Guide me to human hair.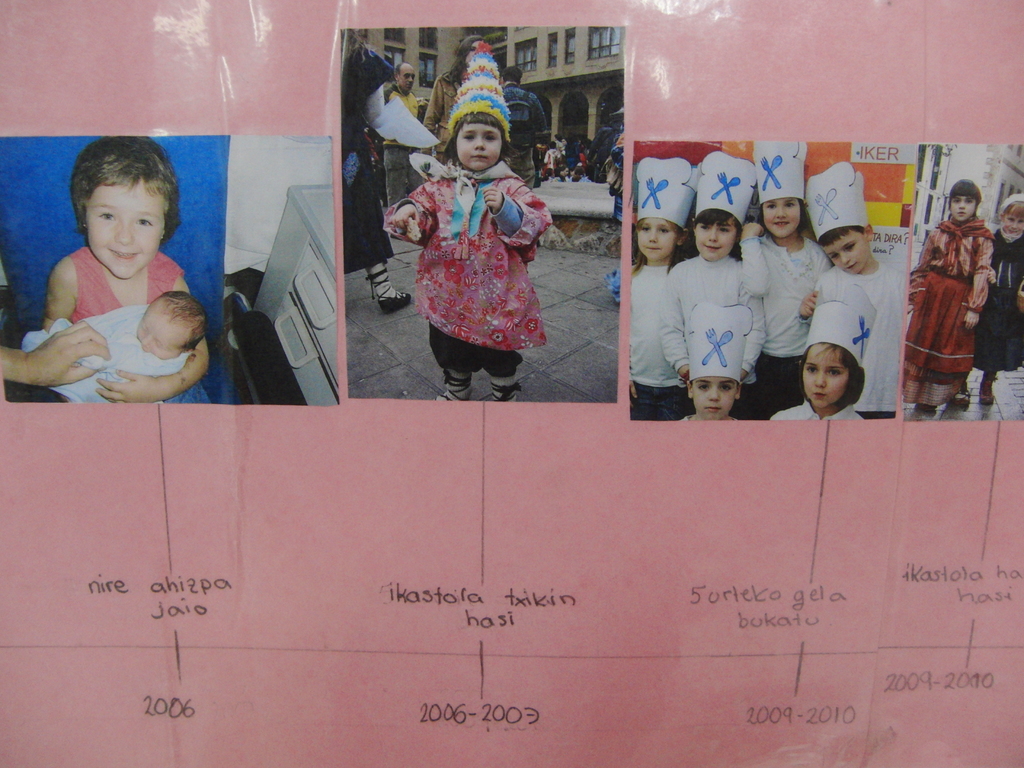
Guidance: [left=500, top=67, right=523, bottom=83].
